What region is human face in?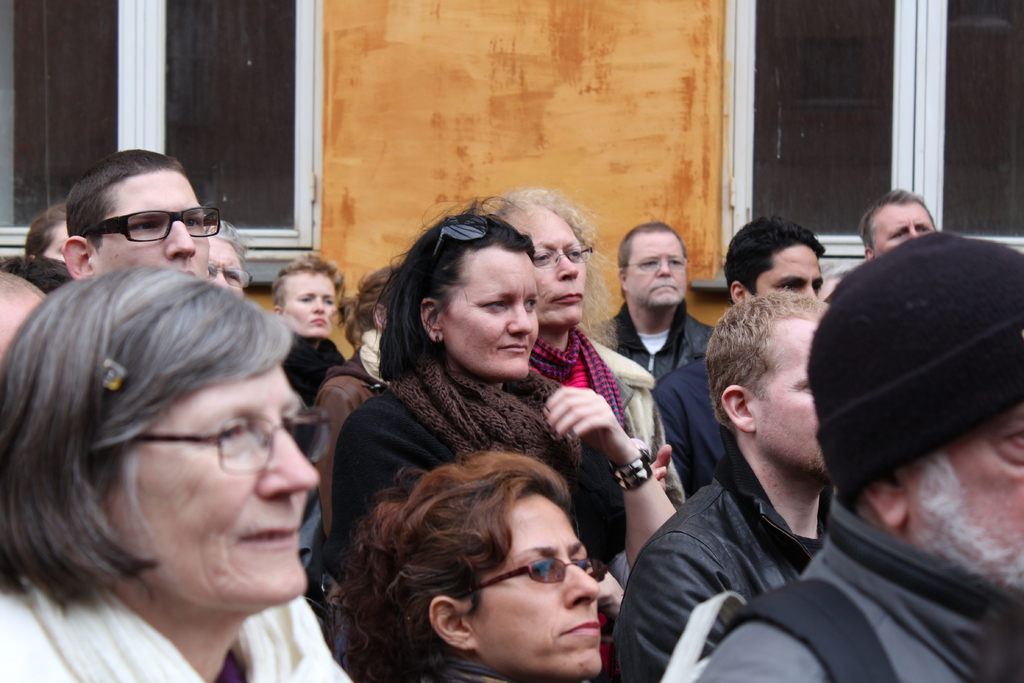
(0,290,41,356).
